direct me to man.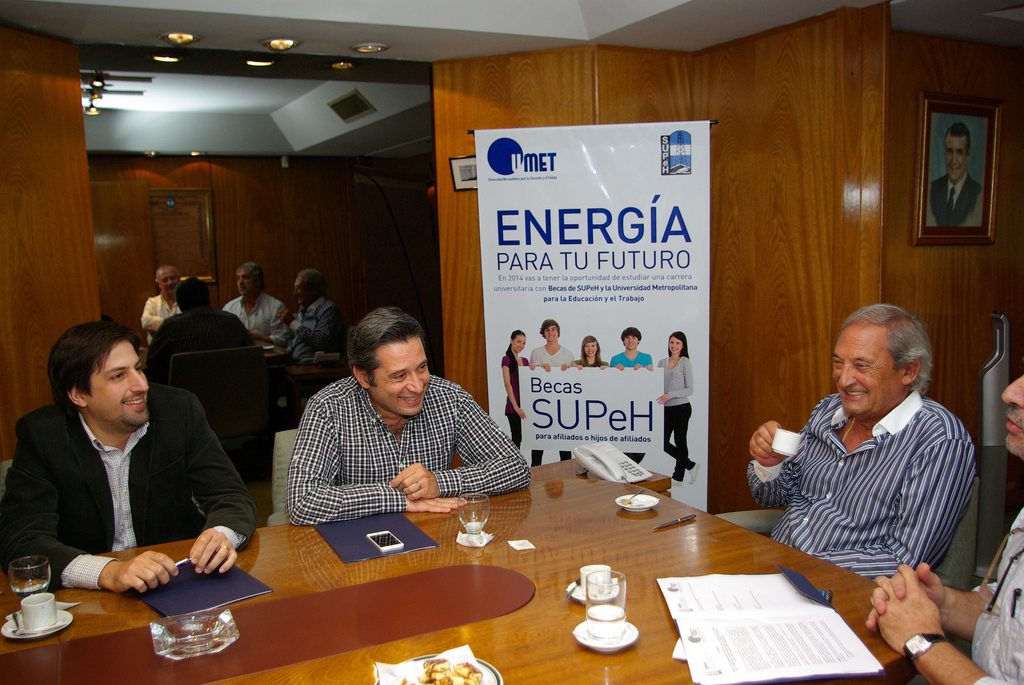
Direction: x1=929 y1=122 x2=982 y2=226.
